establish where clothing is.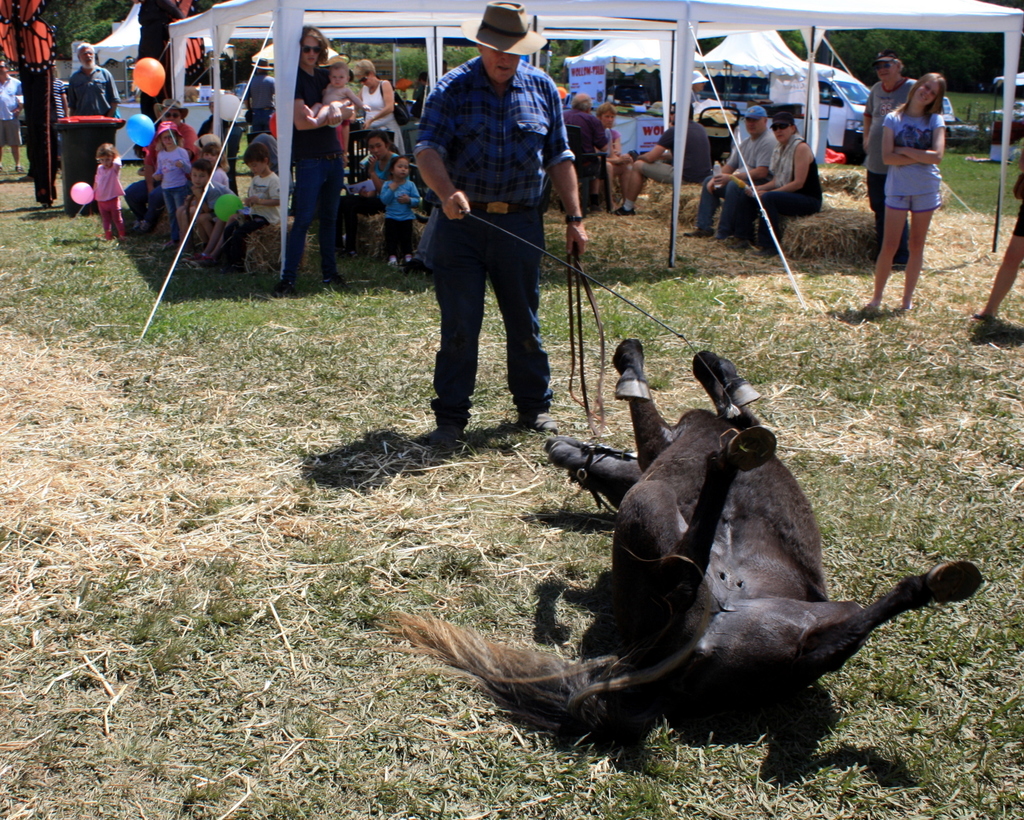
Established at locate(193, 177, 235, 235).
